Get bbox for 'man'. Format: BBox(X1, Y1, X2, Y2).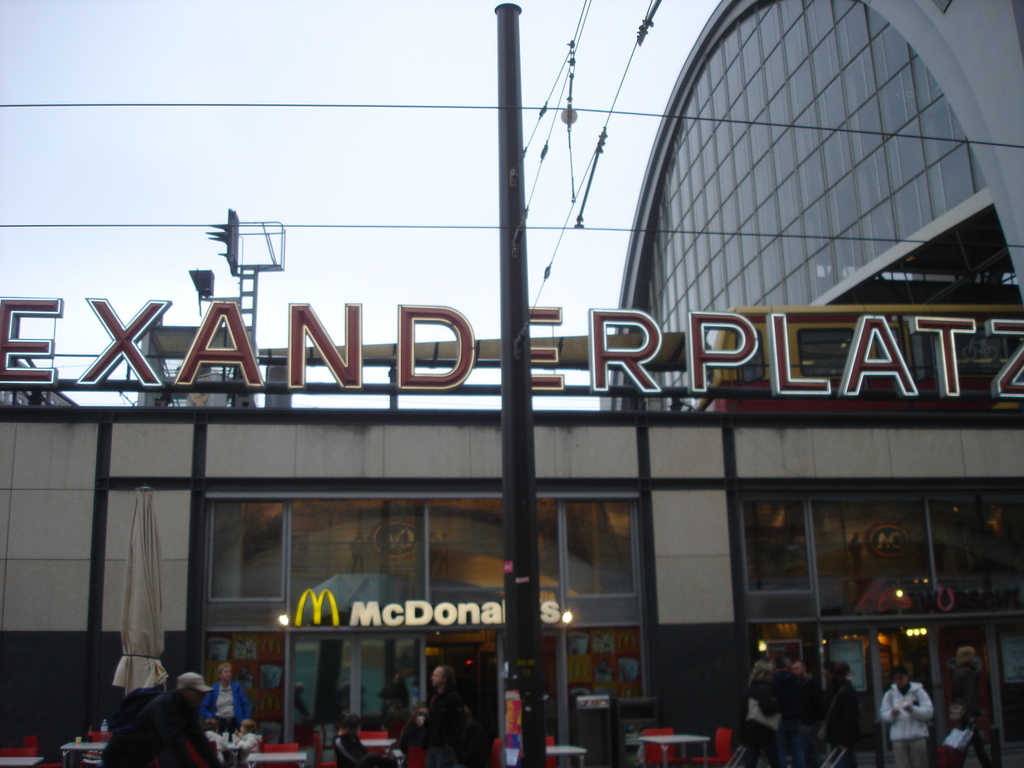
BBox(141, 662, 209, 763).
